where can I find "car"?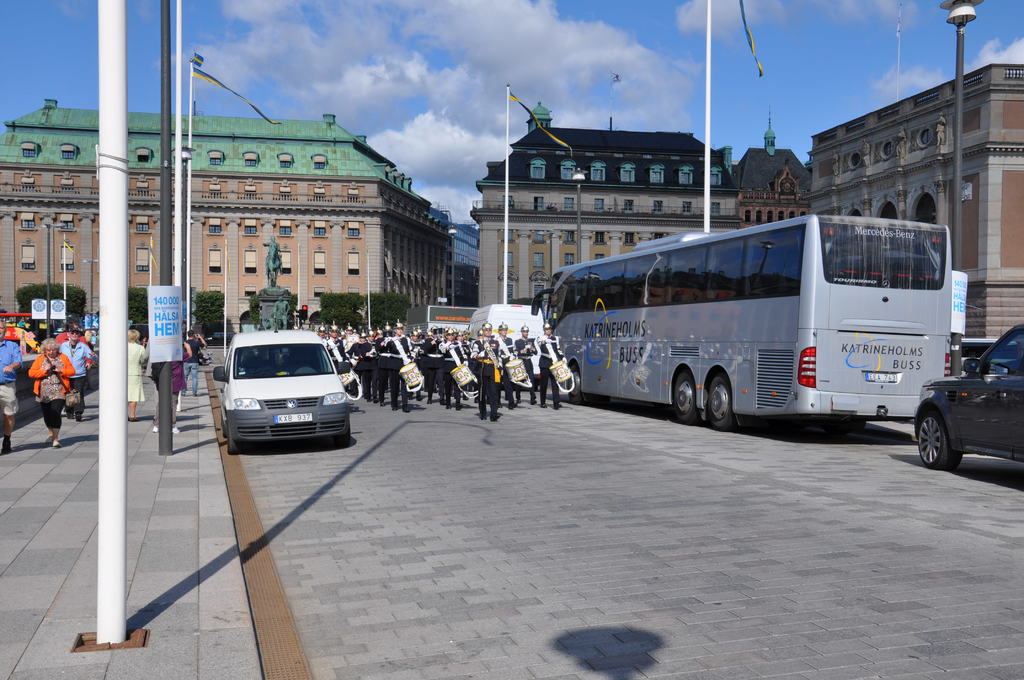
You can find it at (912, 323, 1023, 460).
